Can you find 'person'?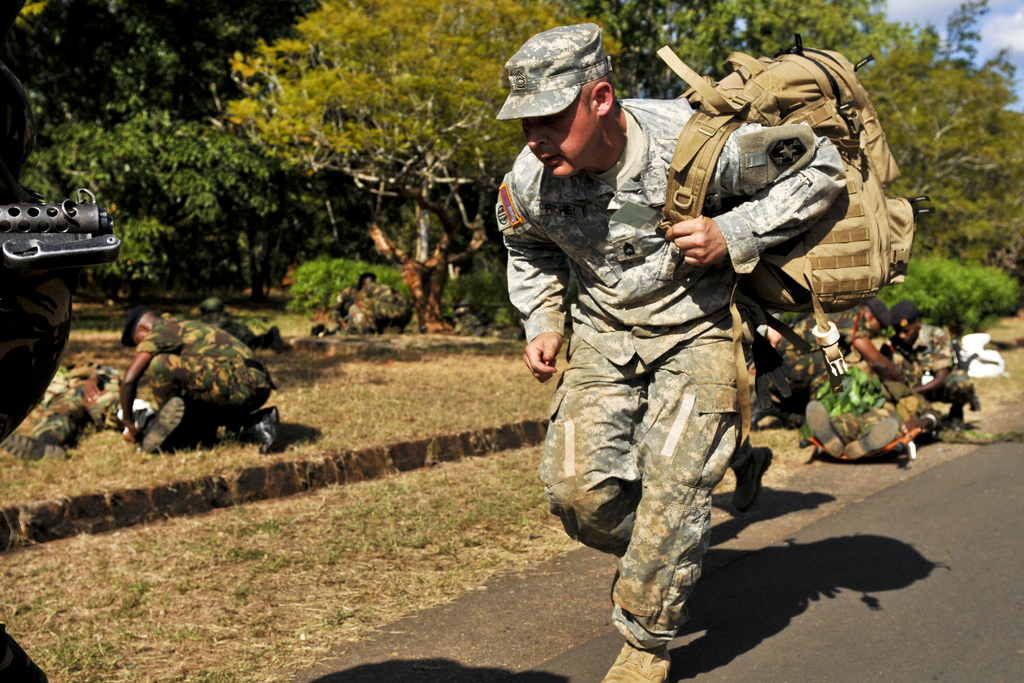
Yes, bounding box: (15, 355, 92, 457).
